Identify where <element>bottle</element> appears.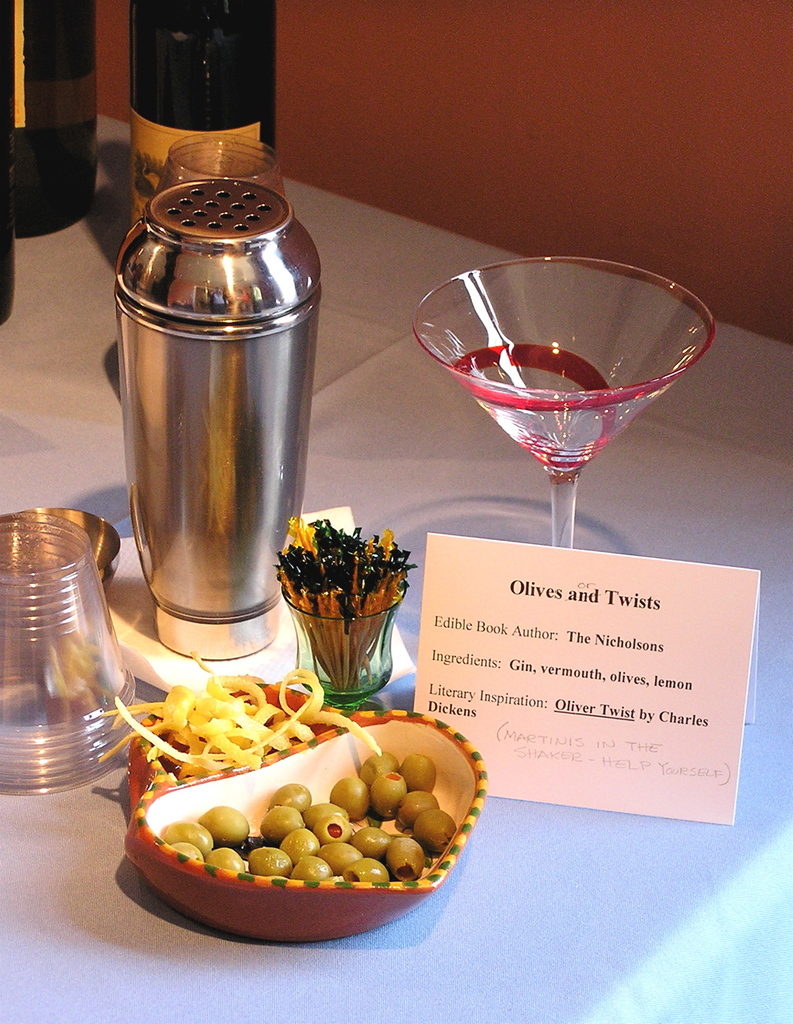
Appears at rect(0, 0, 17, 332).
